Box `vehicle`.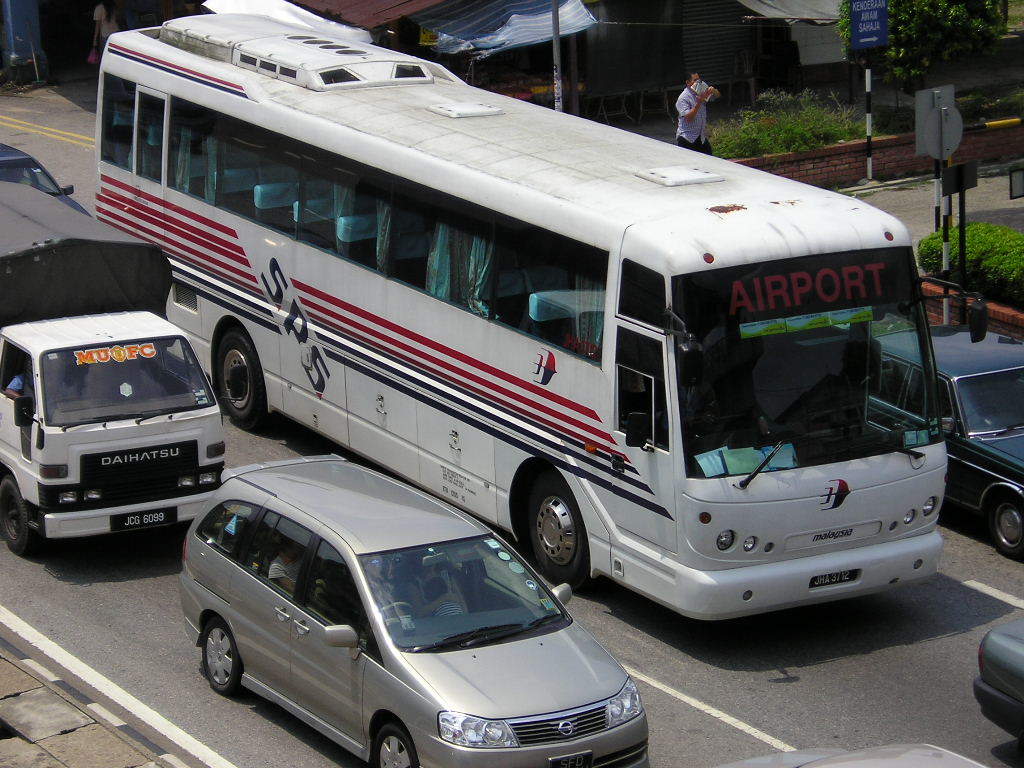
region(176, 451, 649, 767).
